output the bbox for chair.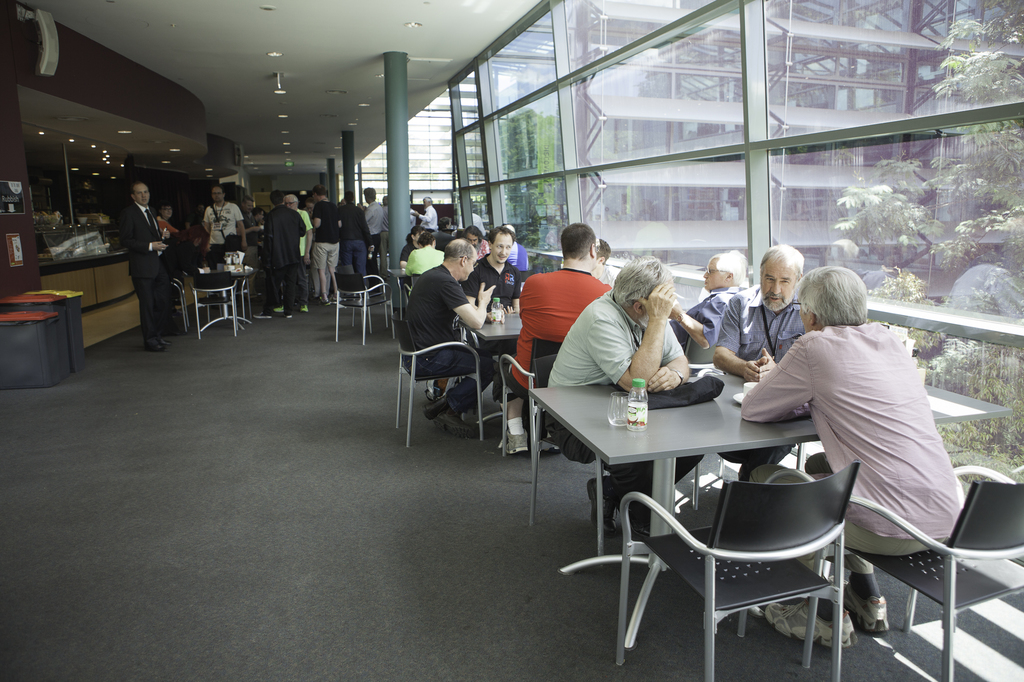
l=496, t=338, r=564, b=457.
